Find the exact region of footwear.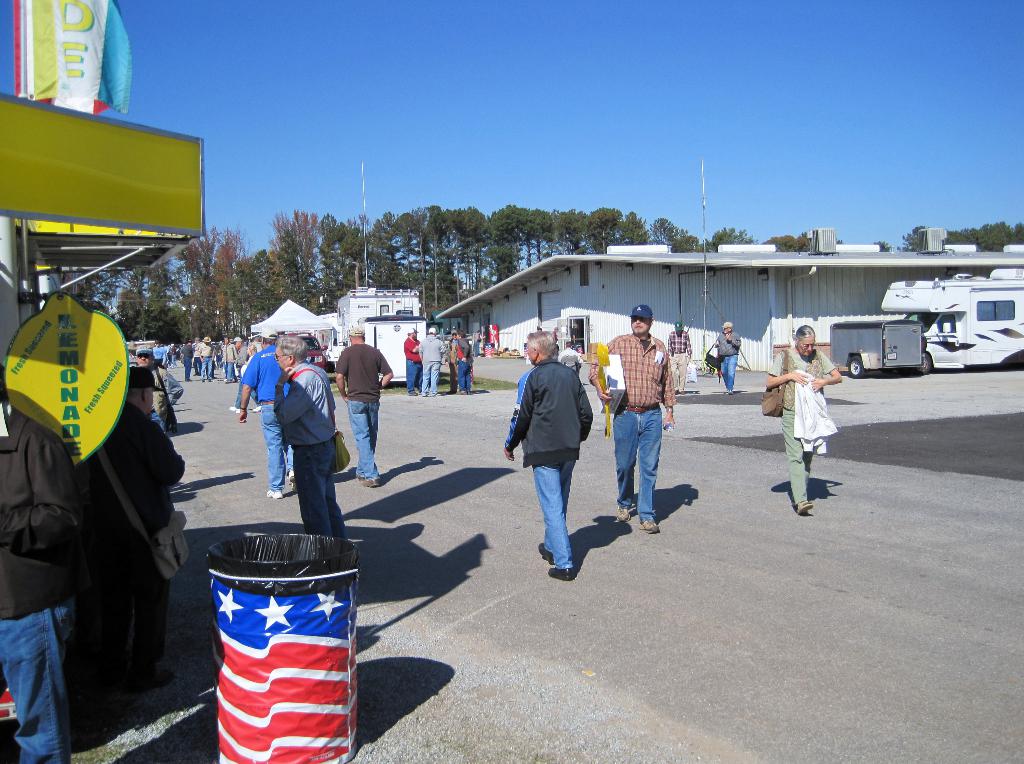
Exact region: select_region(798, 500, 813, 518).
